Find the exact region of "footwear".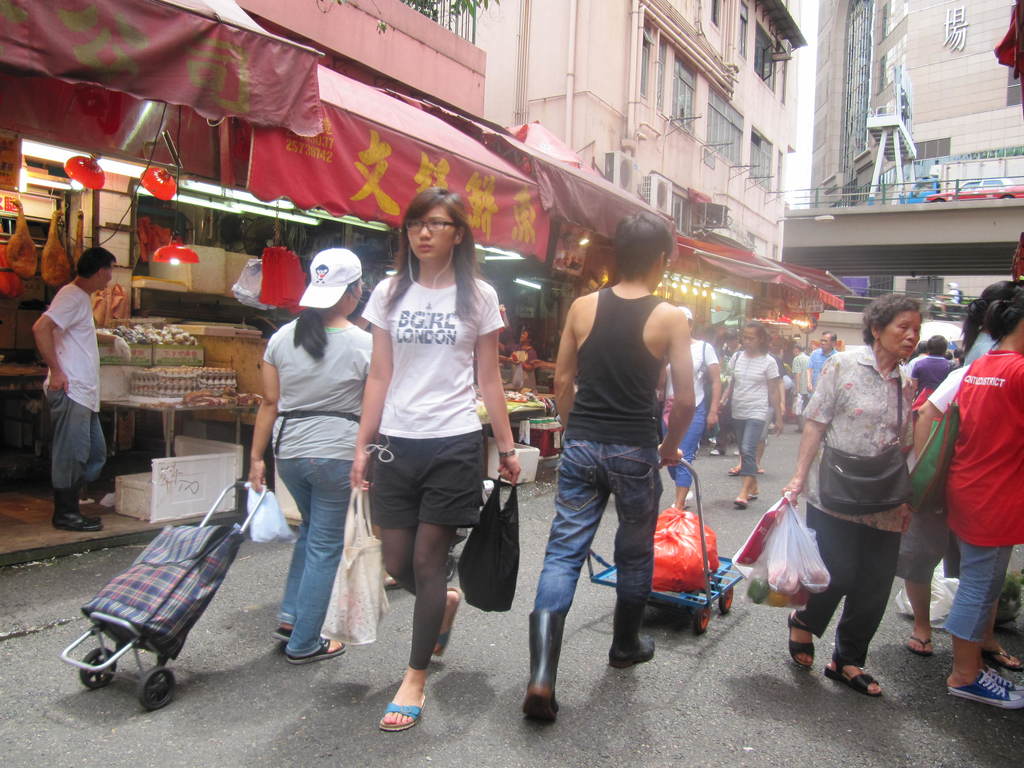
Exact region: box=[274, 625, 300, 642].
